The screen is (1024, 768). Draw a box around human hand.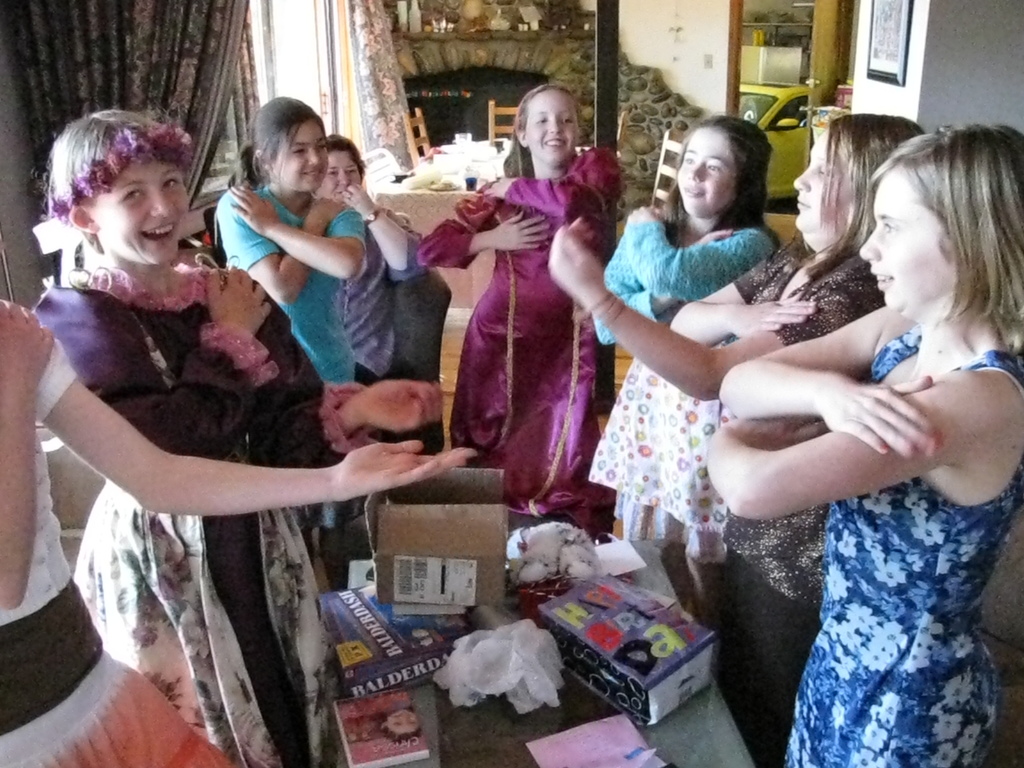
Rect(307, 197, 348, 223).
